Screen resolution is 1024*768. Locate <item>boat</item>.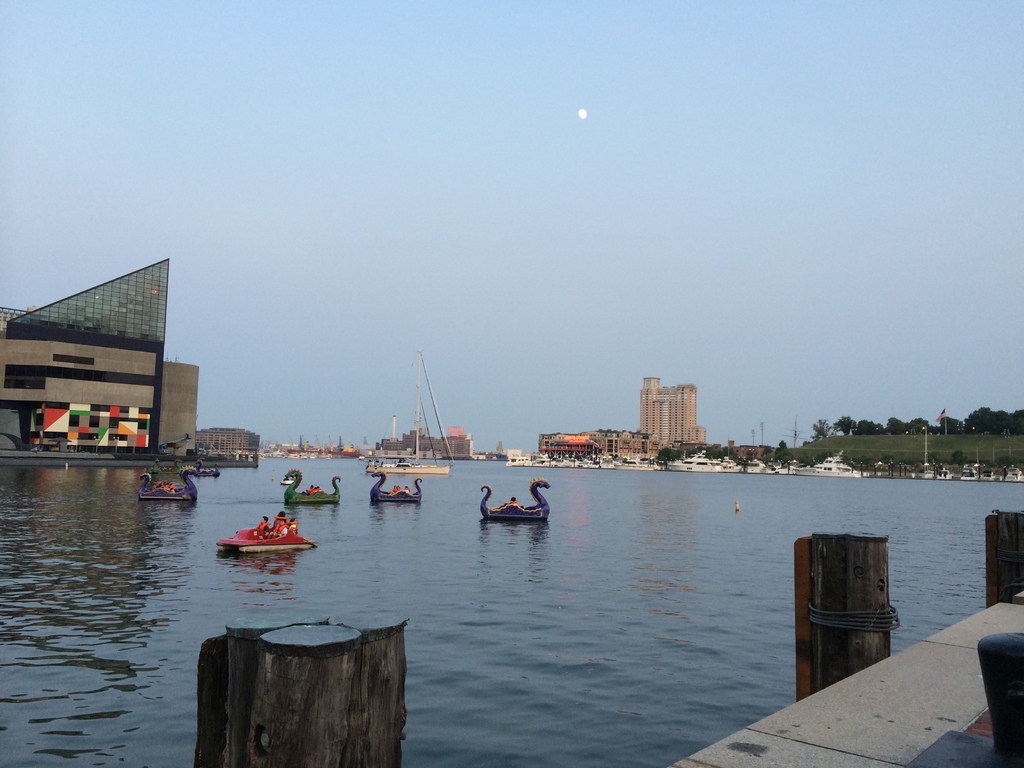
<region>1002, 467, 1023, 484</region>.
